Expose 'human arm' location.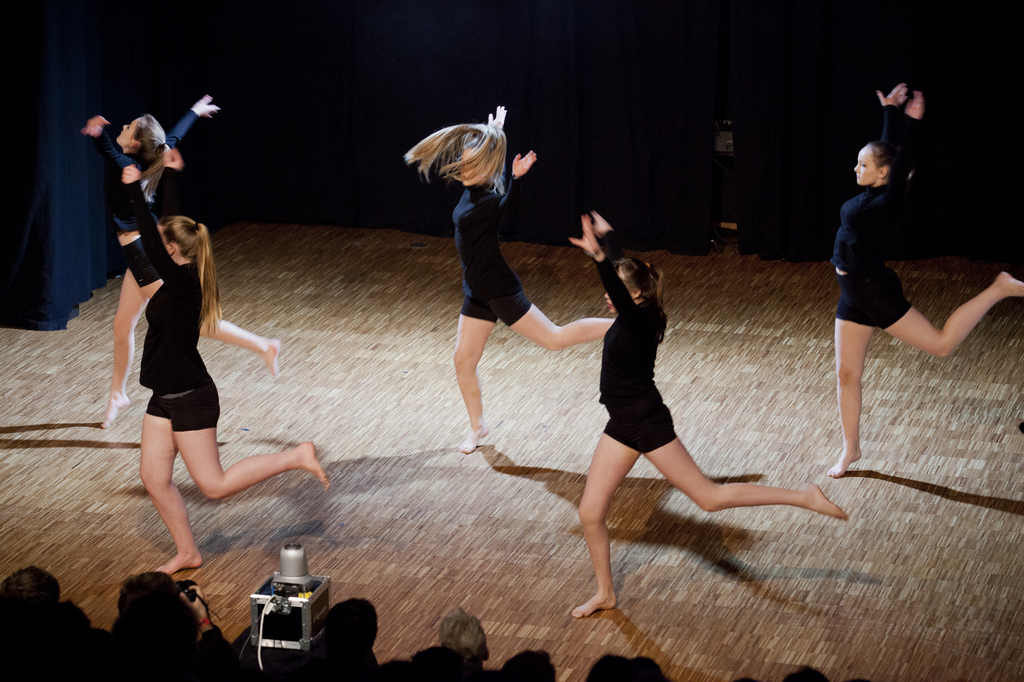
Exposed at x1=123 y1=161 x2=177 y2=279.
